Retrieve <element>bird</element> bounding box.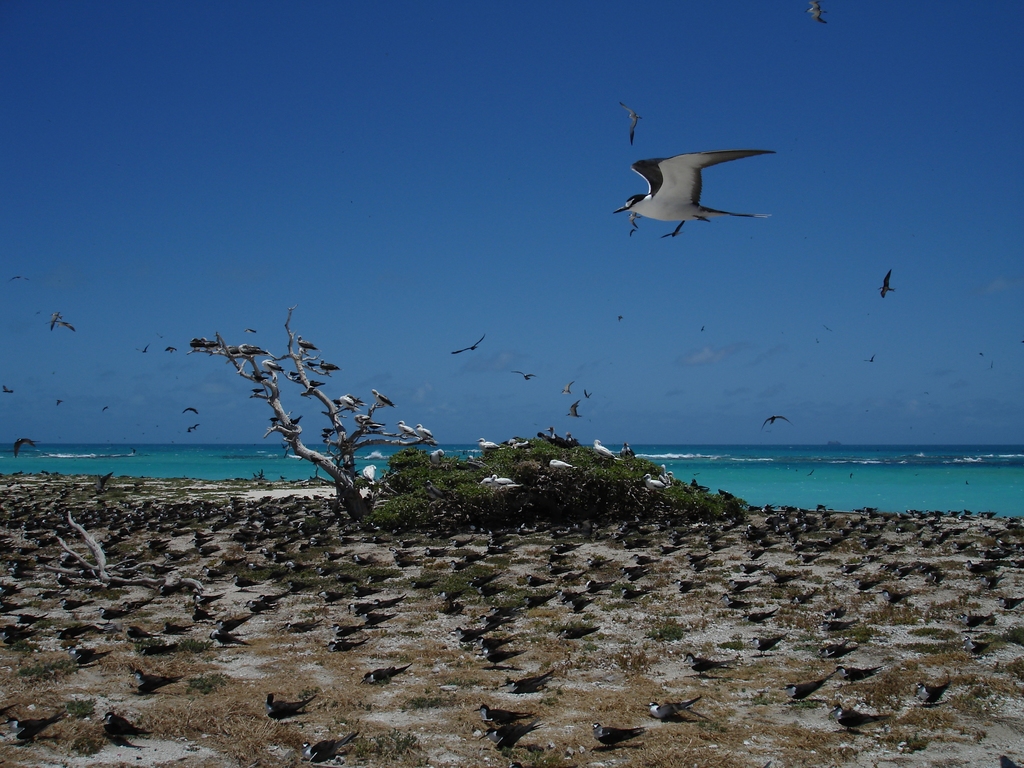
Bounding box: detection(19, 614, 47, 627).
